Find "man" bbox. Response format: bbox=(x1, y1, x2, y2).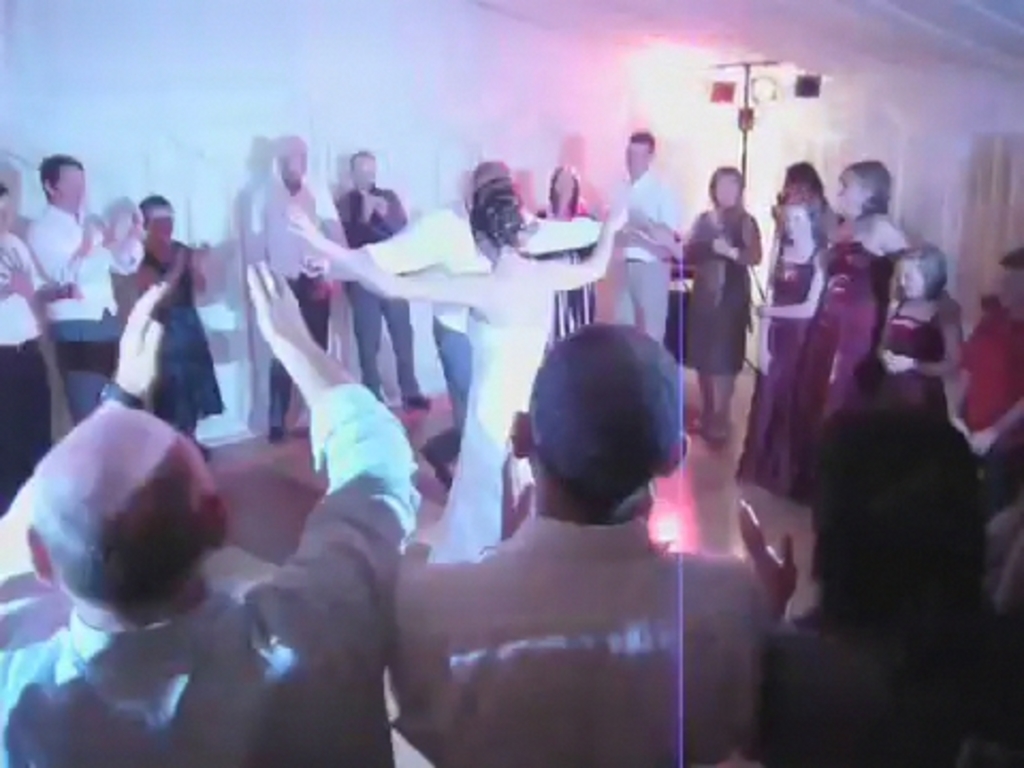
bbox=(301, 151, 625, 437).
